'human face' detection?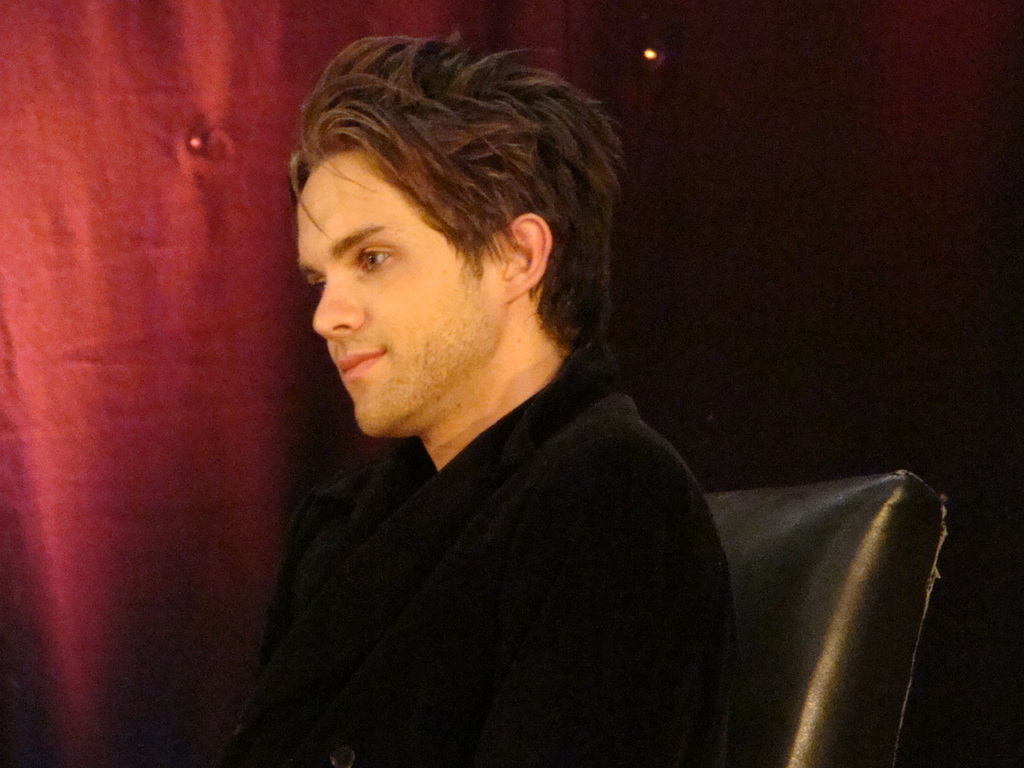
{"x1": 291, "y1": 150, "x2": 492, "y2": 442}
